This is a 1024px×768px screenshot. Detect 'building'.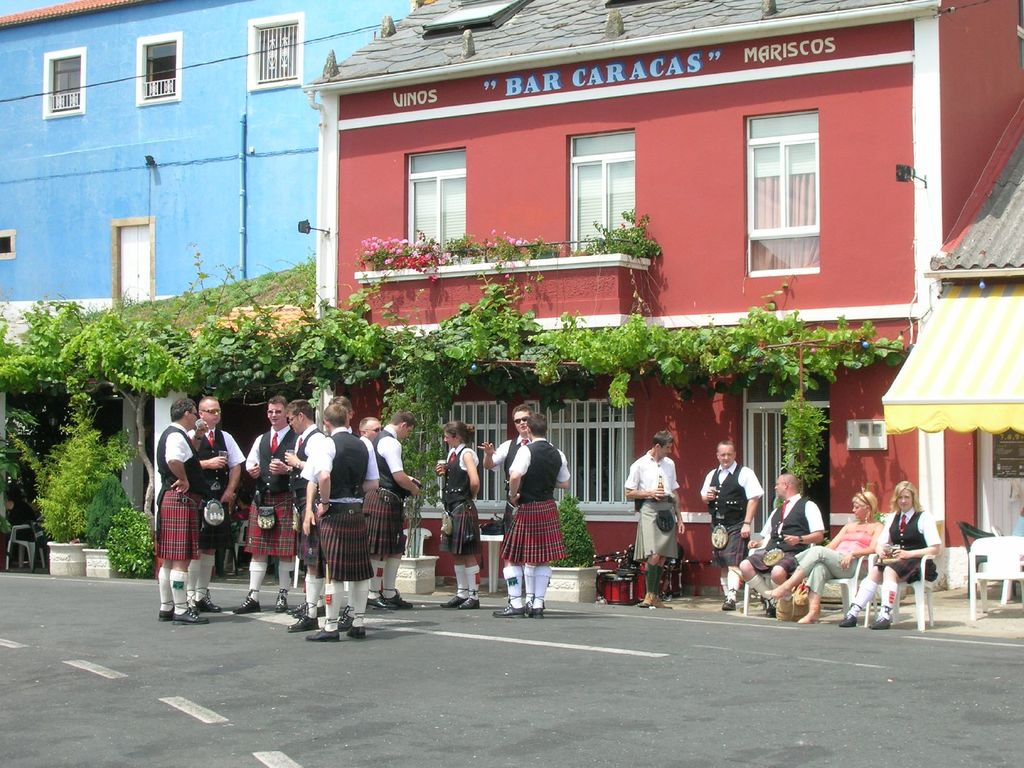
locate(0, 0, 412, 508).
